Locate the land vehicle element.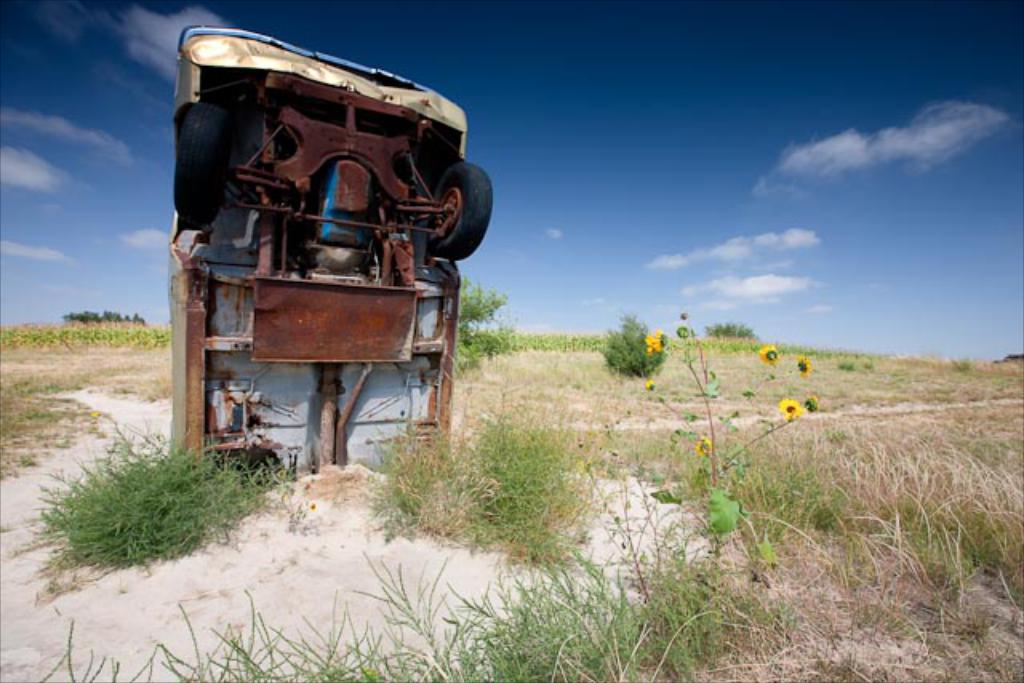
Element bbox: locate(166, 21, 494, 470).
